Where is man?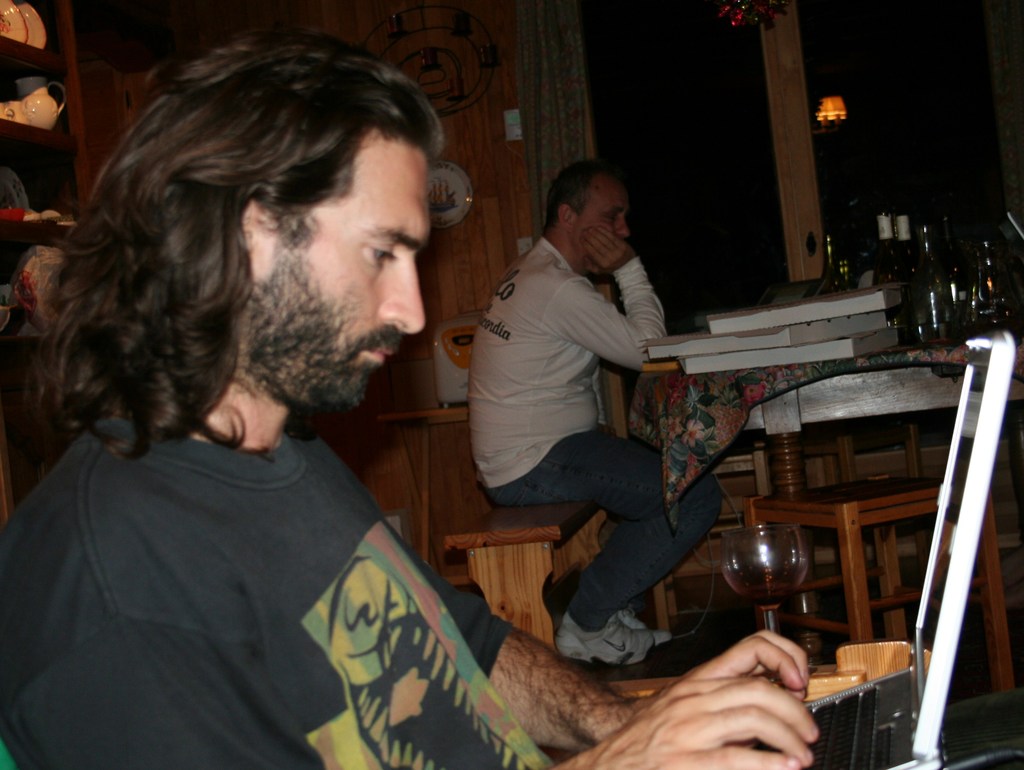
<box>468,156,723,665</box>.
